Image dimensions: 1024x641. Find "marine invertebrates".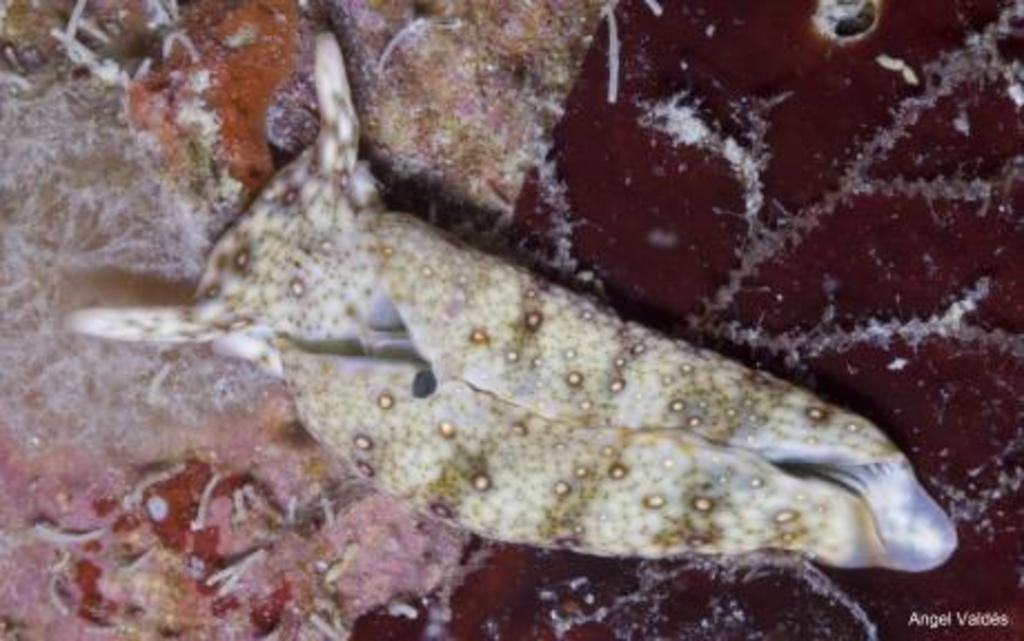
pyautogui.locateOnScreen(127, 0, 303, 305).
